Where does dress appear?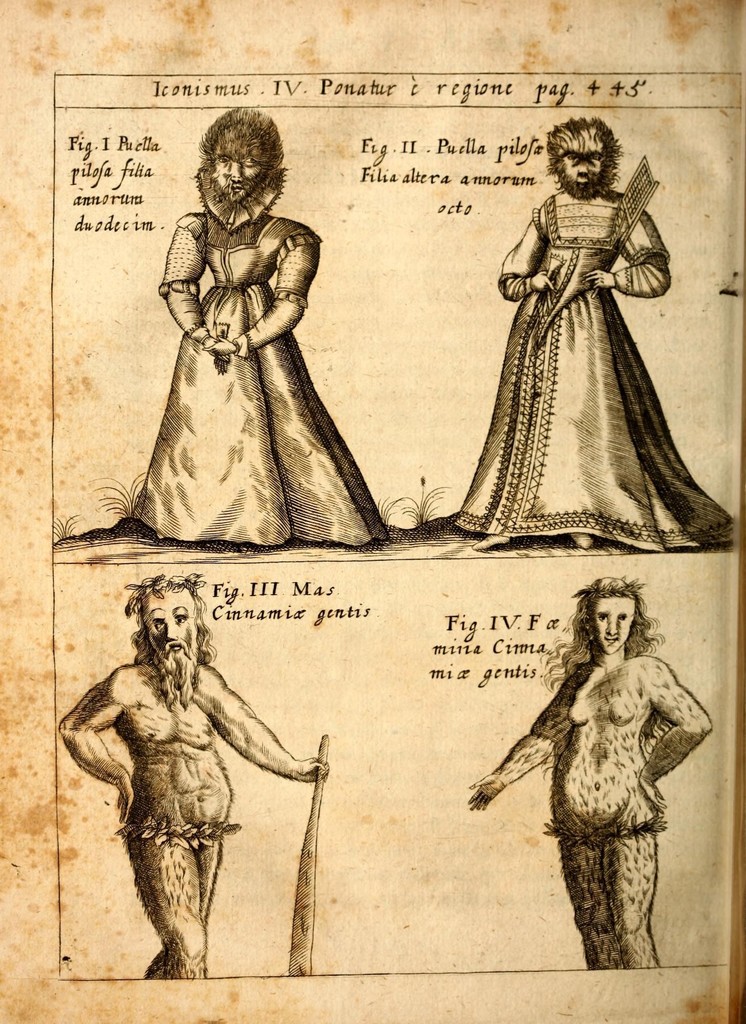
Appears at Rect(131, 207, 386, 550).
